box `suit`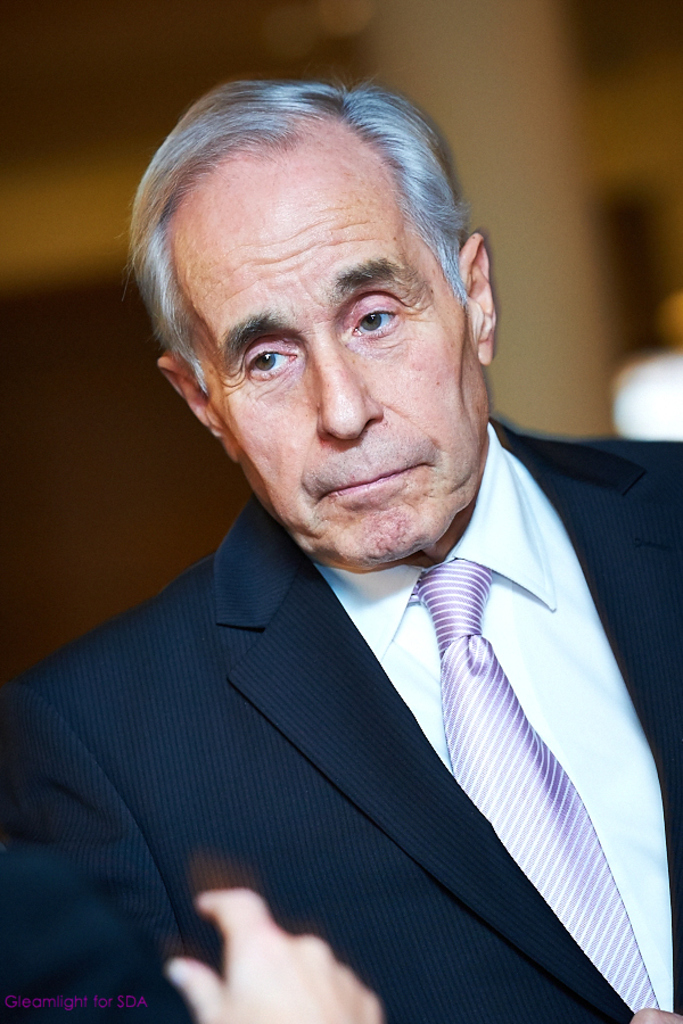
31/339/650/1010
